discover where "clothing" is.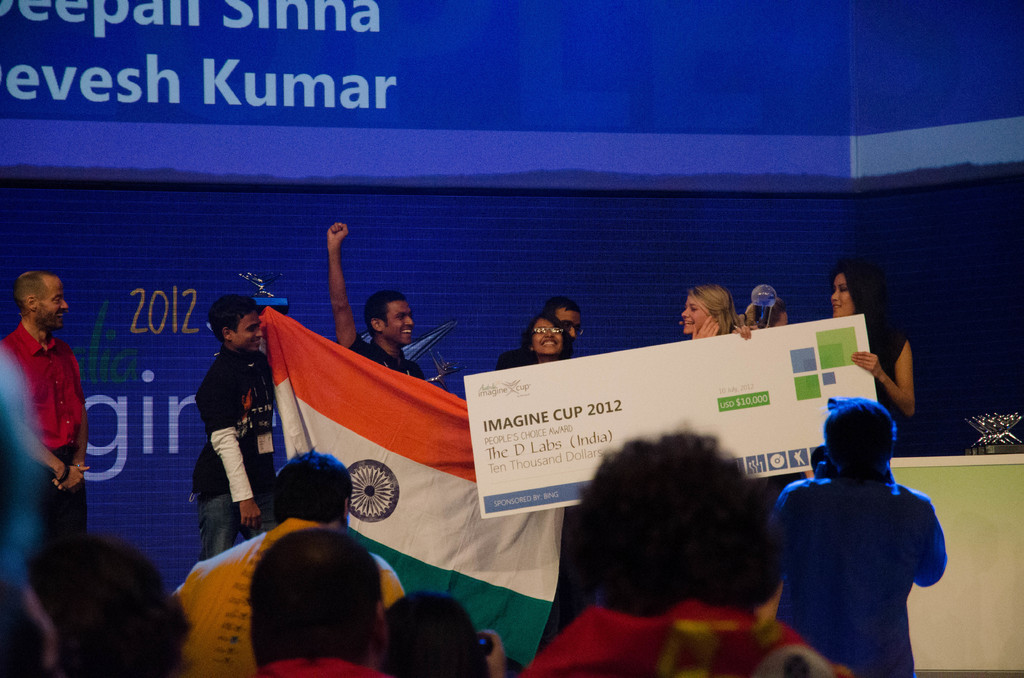
Discovered at <region>0, 321, 84, 536</region>.
